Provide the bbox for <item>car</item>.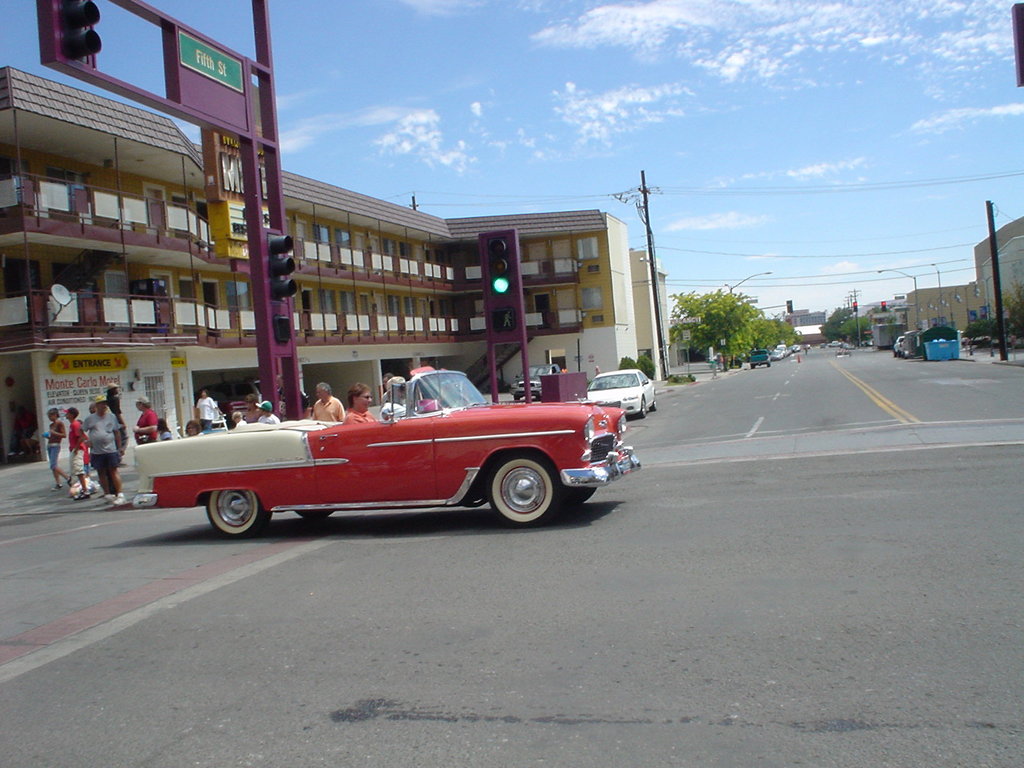
[x1=847, y1=342, x2=856, y2=349].
